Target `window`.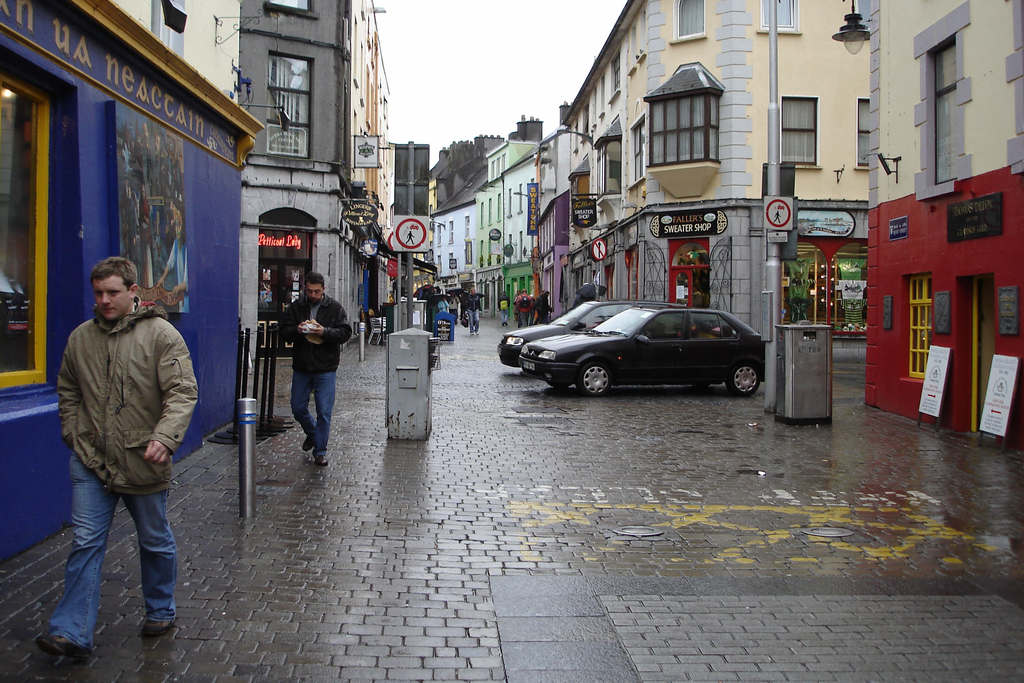
Target region: 757/0/801/32.
